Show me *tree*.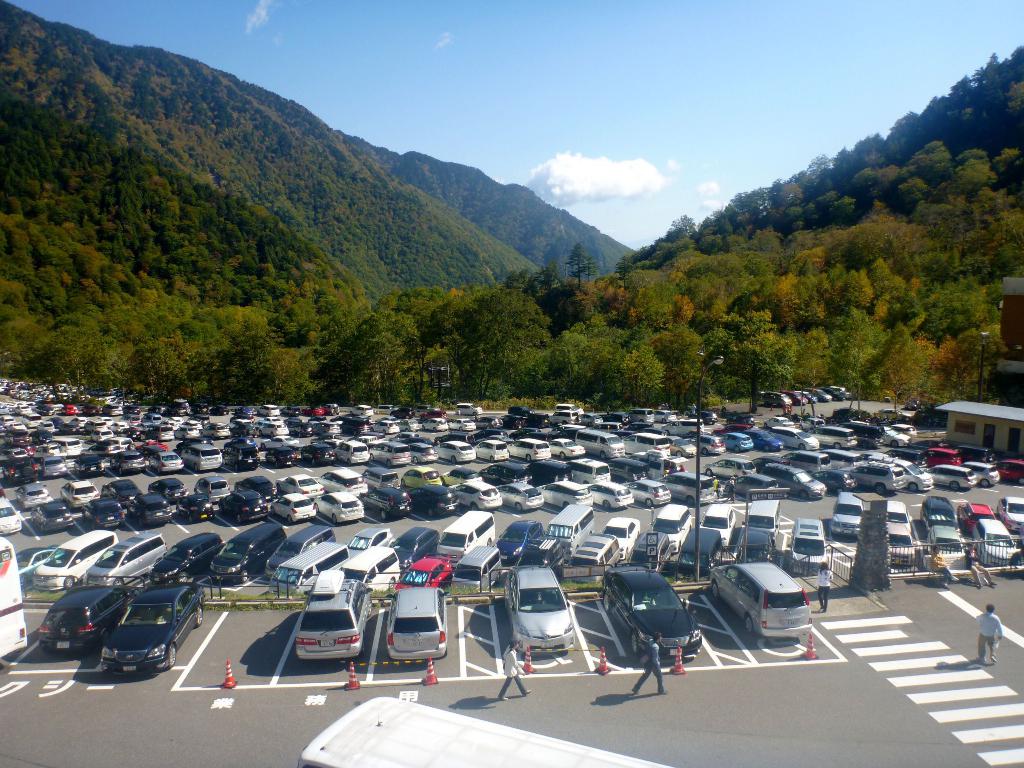
*tree* is here: select_region(942, 278, 993, 348).
